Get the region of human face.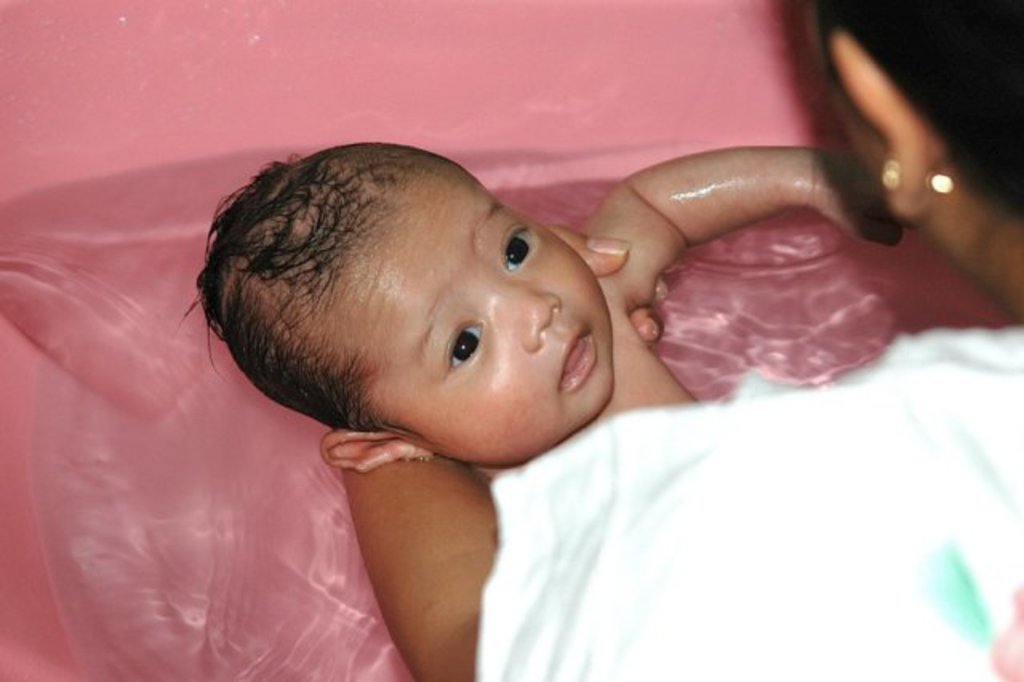
[x1=323, y1=168, x2=611, y2=461].
